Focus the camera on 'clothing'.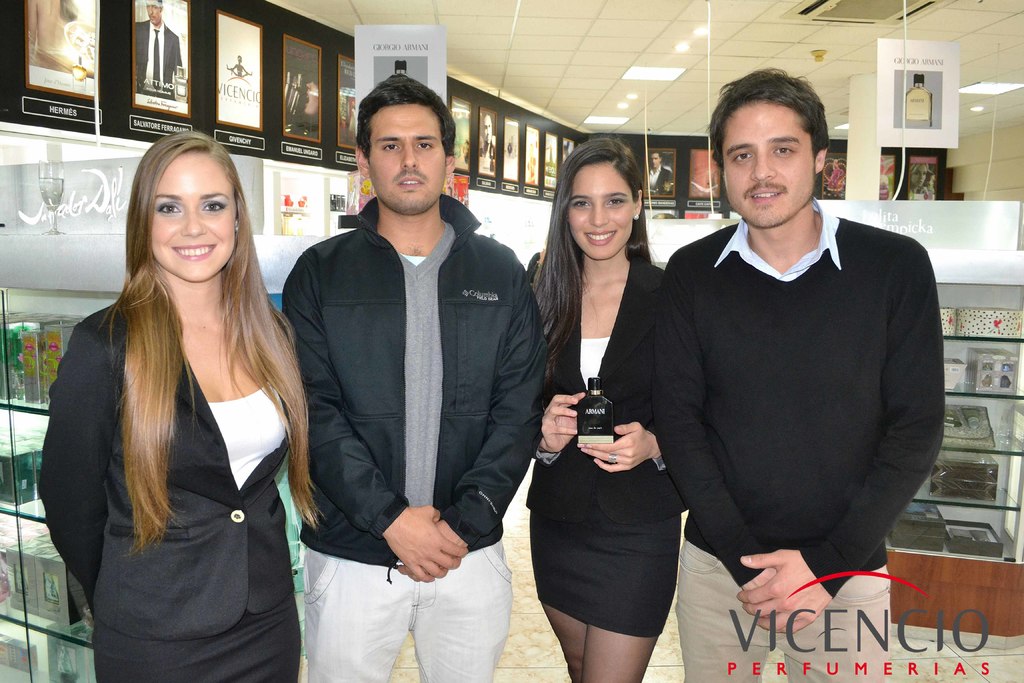
Focus region: x1=644 y1=169 x2=678 y2=197.
